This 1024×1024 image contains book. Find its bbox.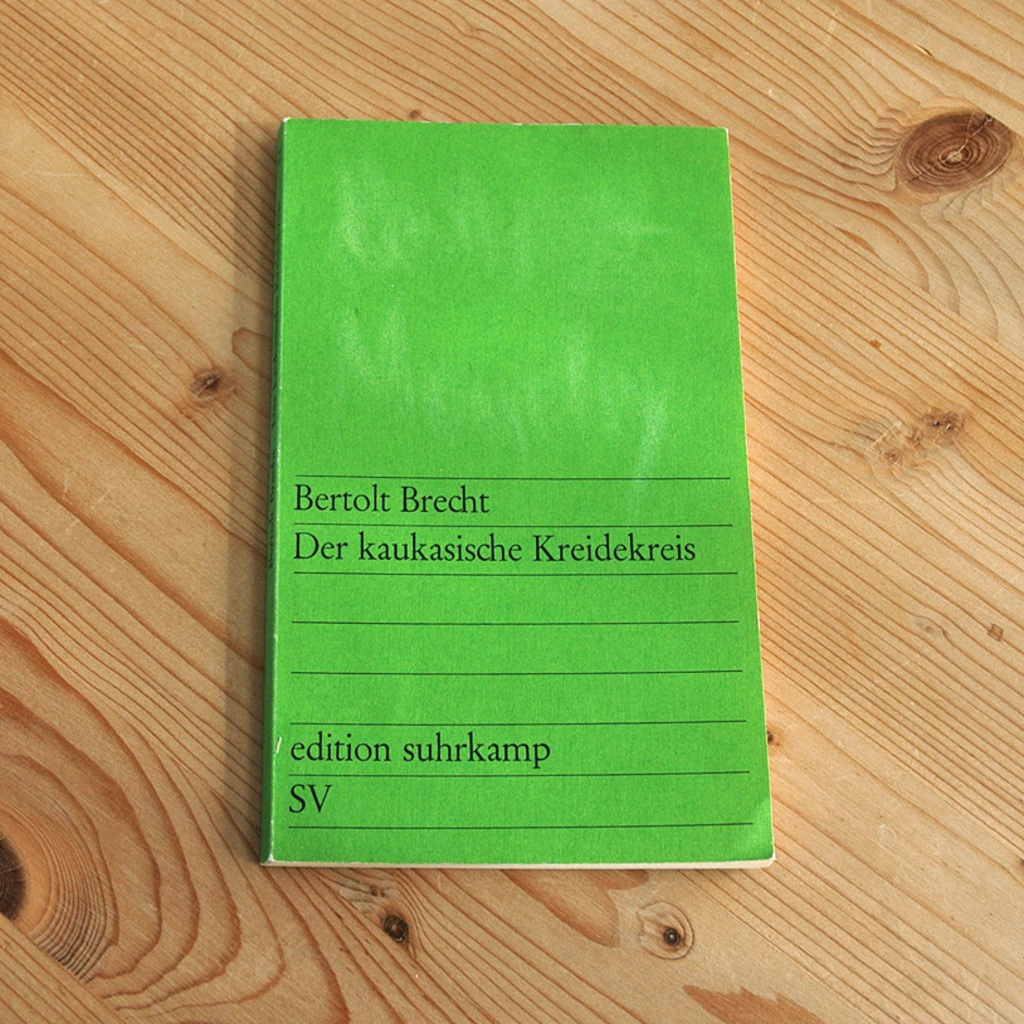
215:192:779:834.
